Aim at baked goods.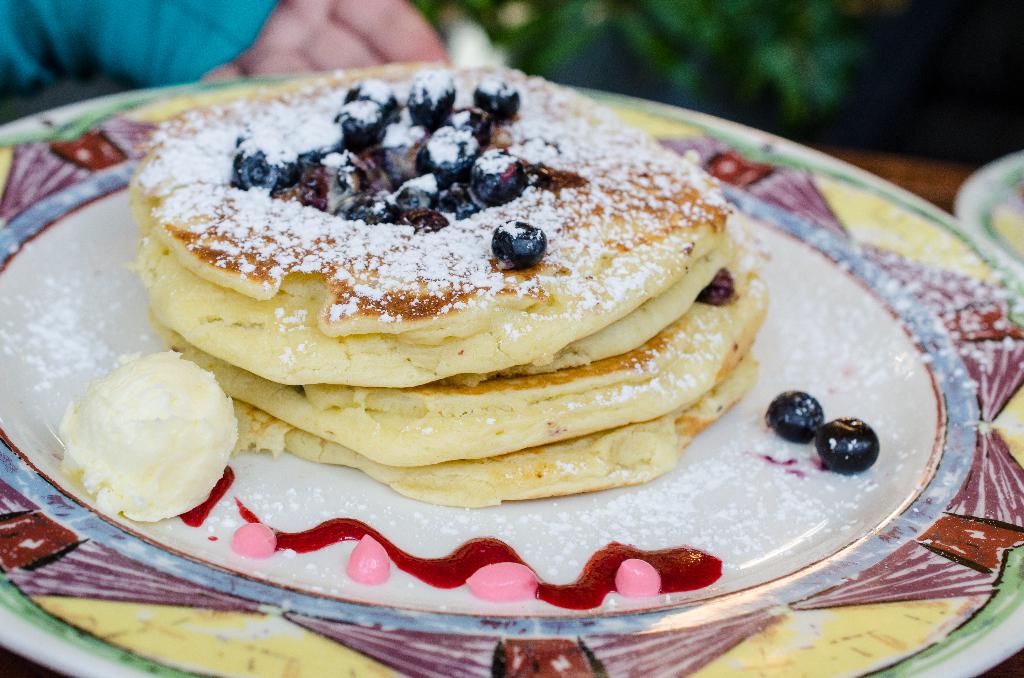
Aimed at {"left": 131, "top": 56, "right": 774, "bottom": 512}.
